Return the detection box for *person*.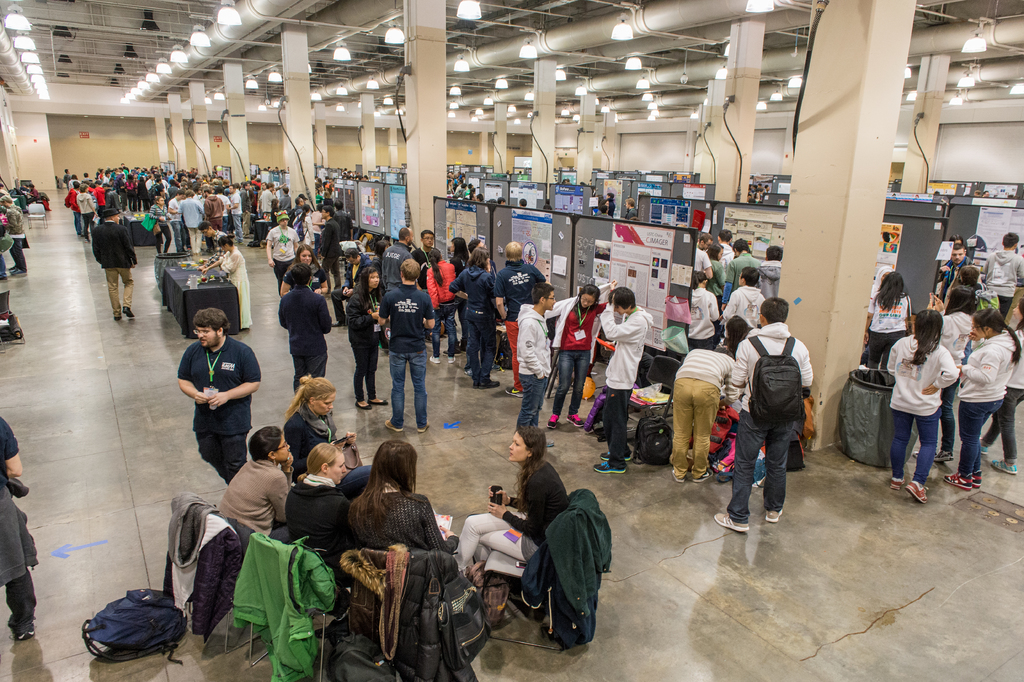
bbox=(218, 423, 292, 558).
